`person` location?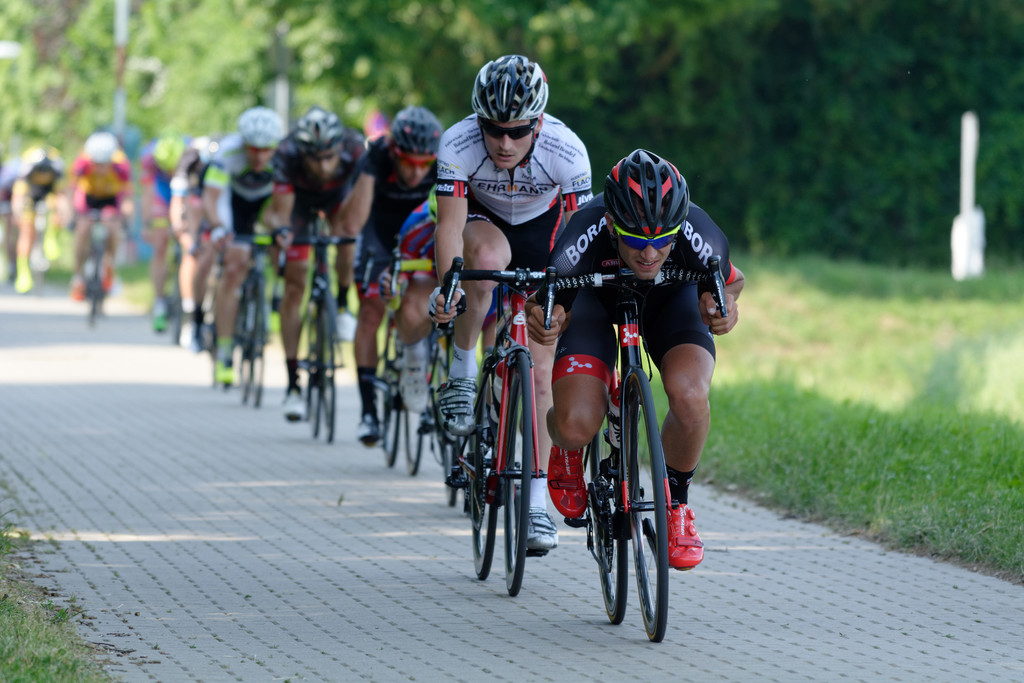
<bbox>12, 145, 67, 294</bbox>
